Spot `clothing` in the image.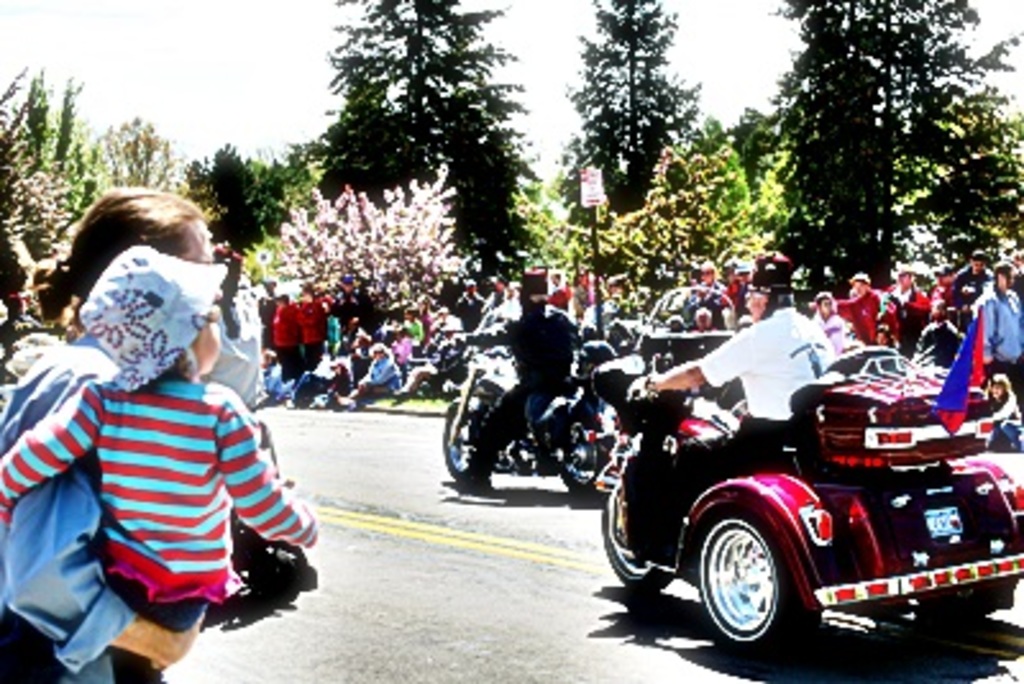
`clothing` found at [635,307,829,564].
